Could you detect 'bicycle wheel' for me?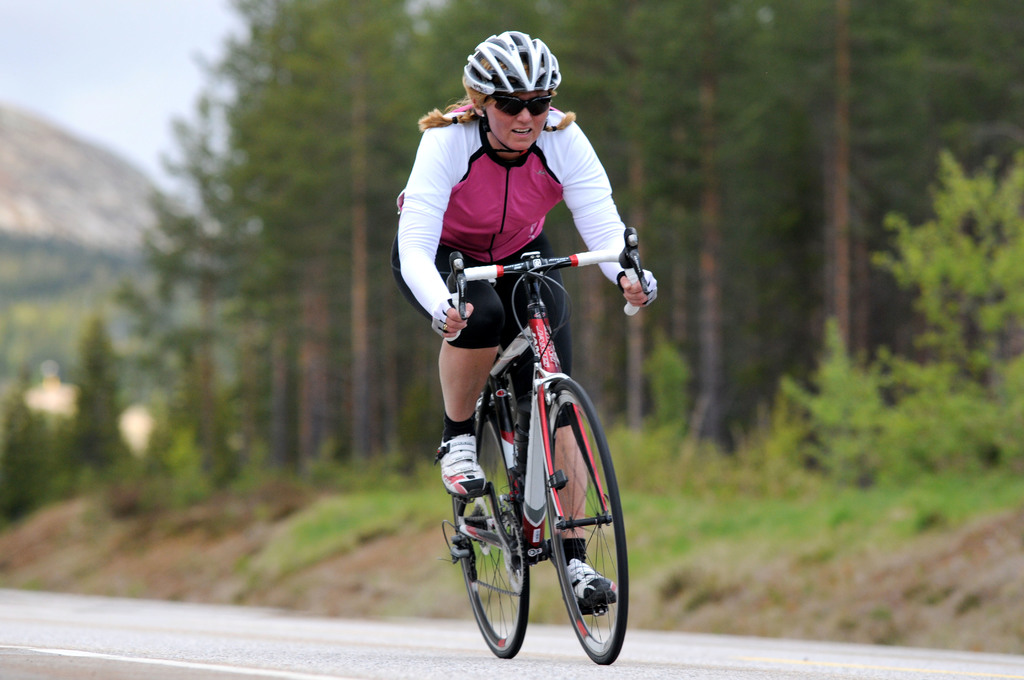
Detection result: bbox=(514, 381, 629, 663).
